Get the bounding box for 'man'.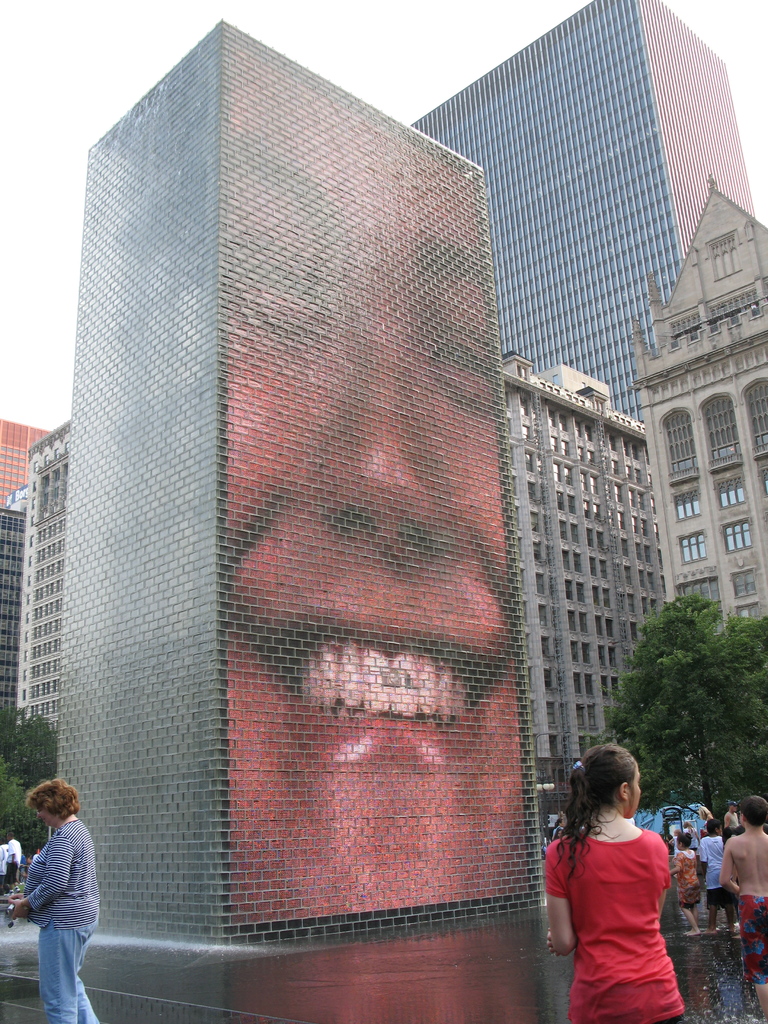
bbox=[721, 804, 739, 829].
